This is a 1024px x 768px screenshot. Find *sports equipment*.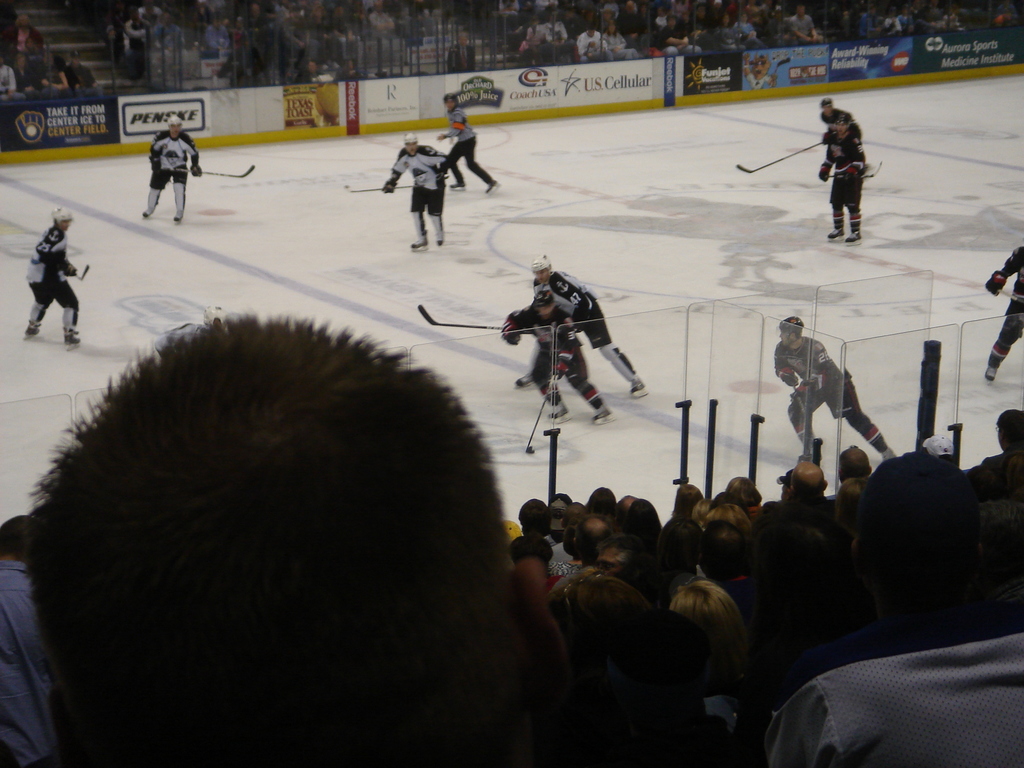
Bounding box: rect(833, 164, 882, 180).
